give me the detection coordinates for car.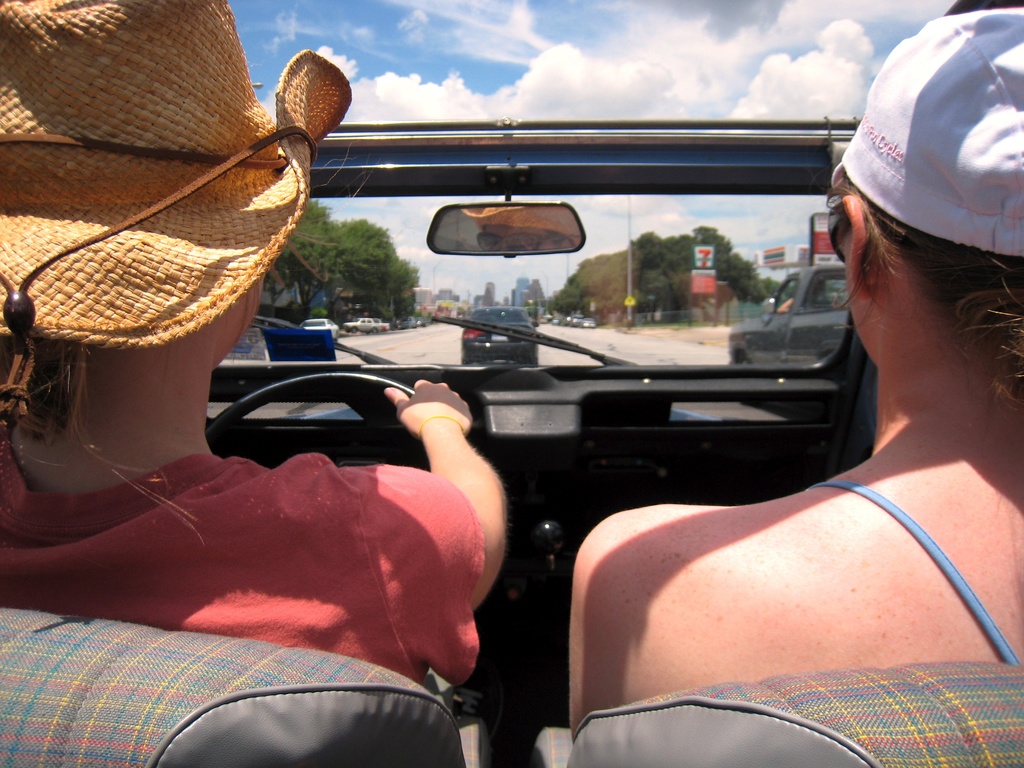
(x1=727, y1=264, x2=859, y2=368).
